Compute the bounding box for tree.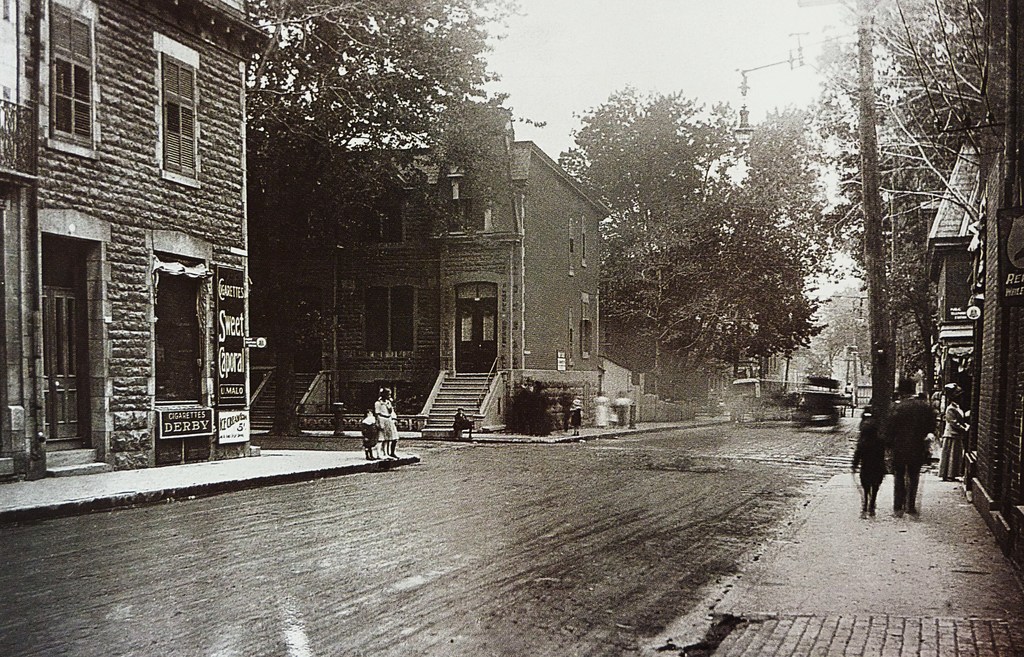
box=[791, 0, 1023, 455].
